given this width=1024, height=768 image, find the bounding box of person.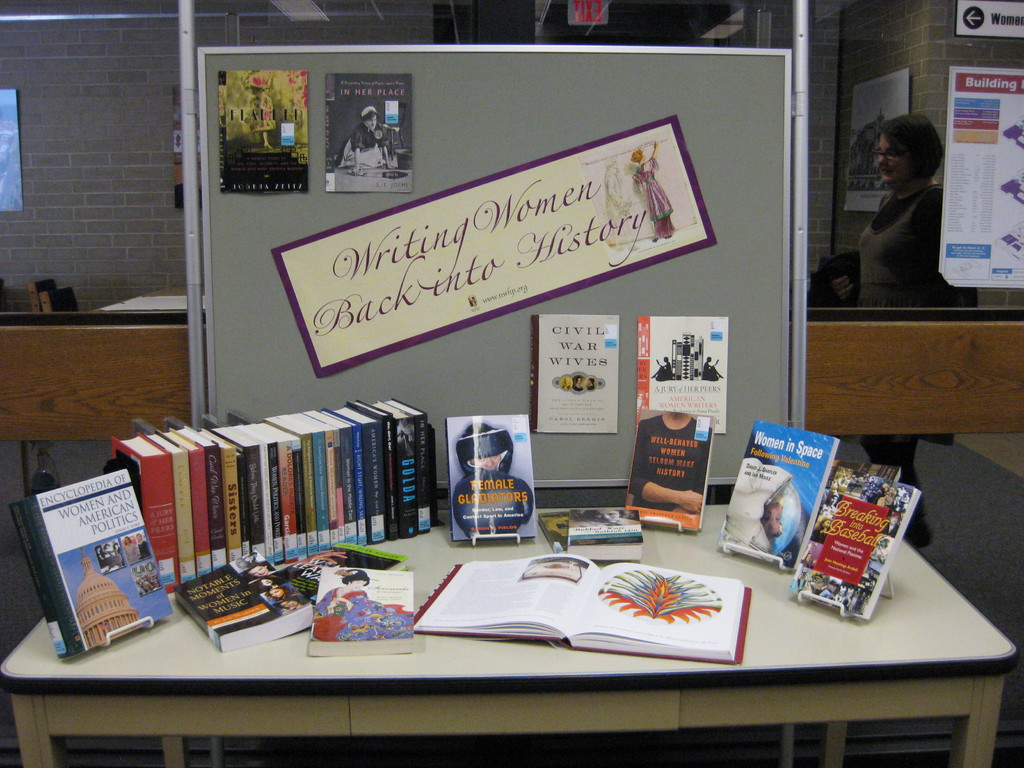
106/543/113/564.
